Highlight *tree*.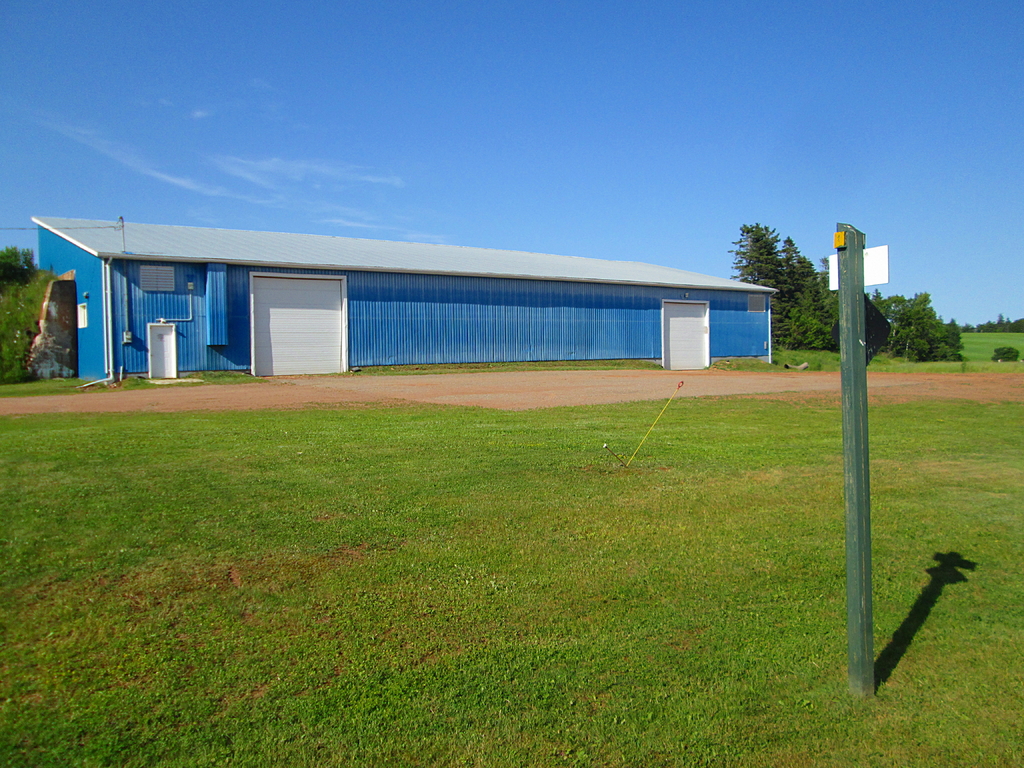
Highlighted region: crop(874, 296, 893, 357).
